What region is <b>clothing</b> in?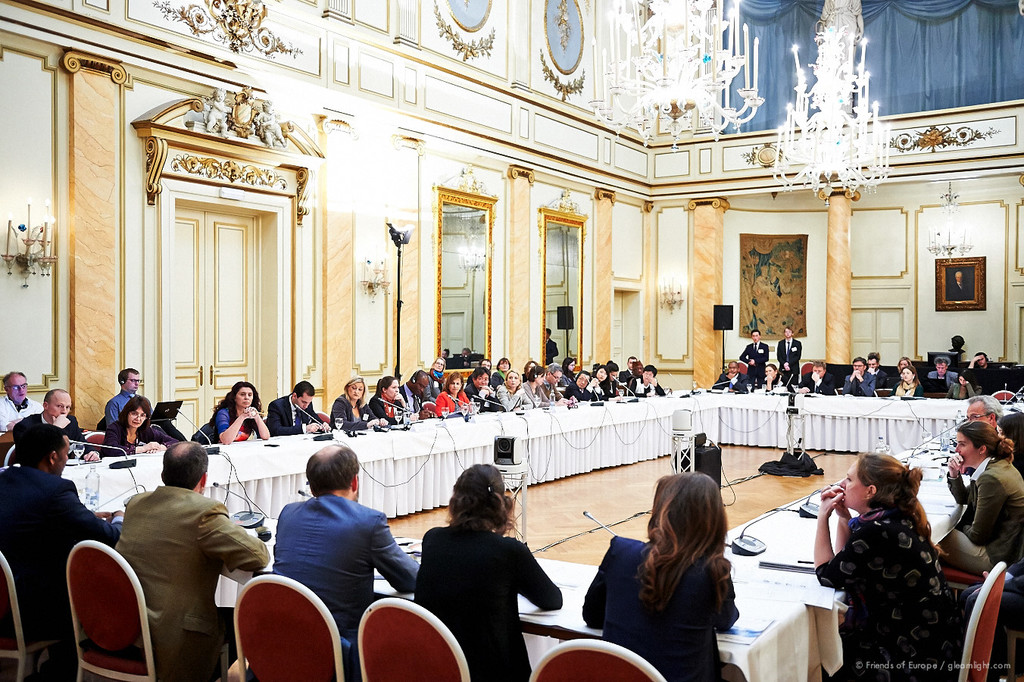
(928,372,957,392).
